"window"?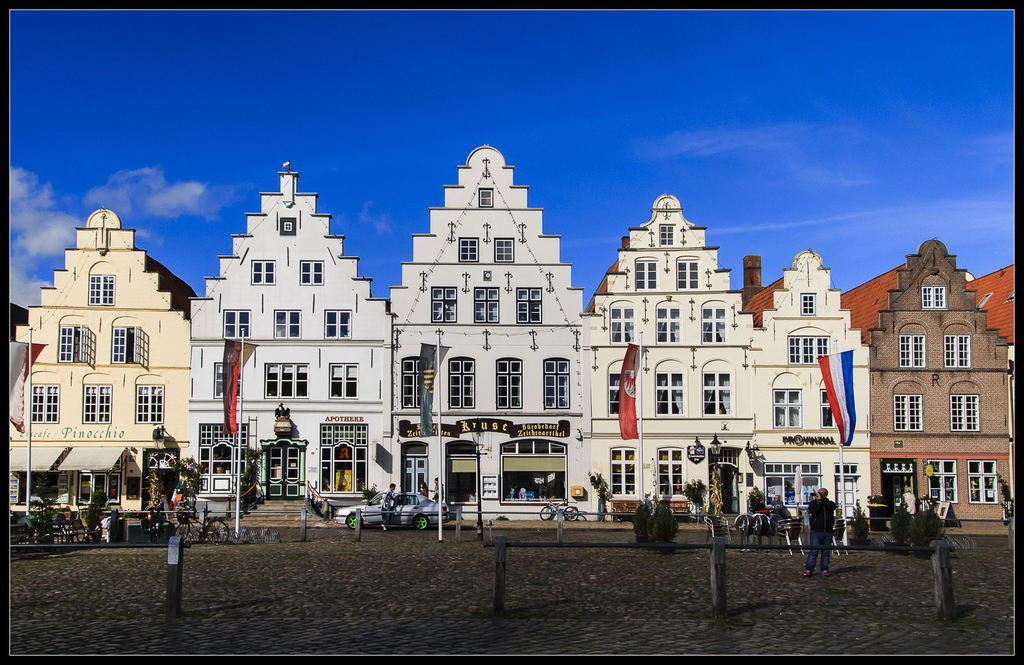
(897,332,927,366)
